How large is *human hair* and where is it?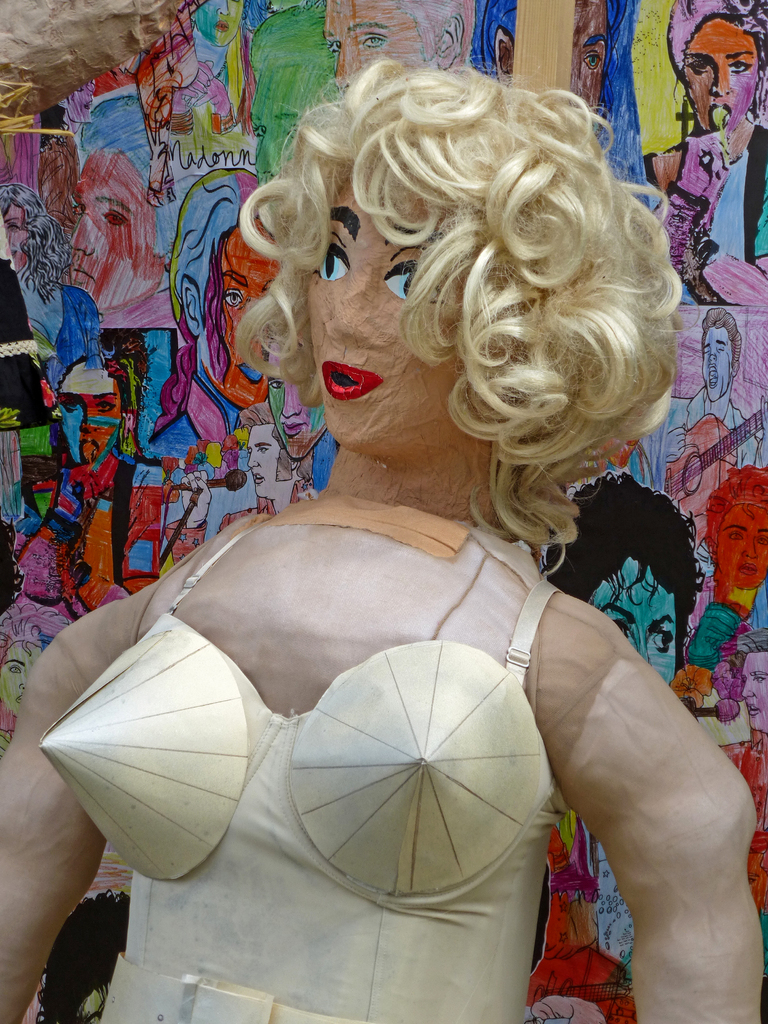
Bounding box: box=[703, 463, 767, 570].
